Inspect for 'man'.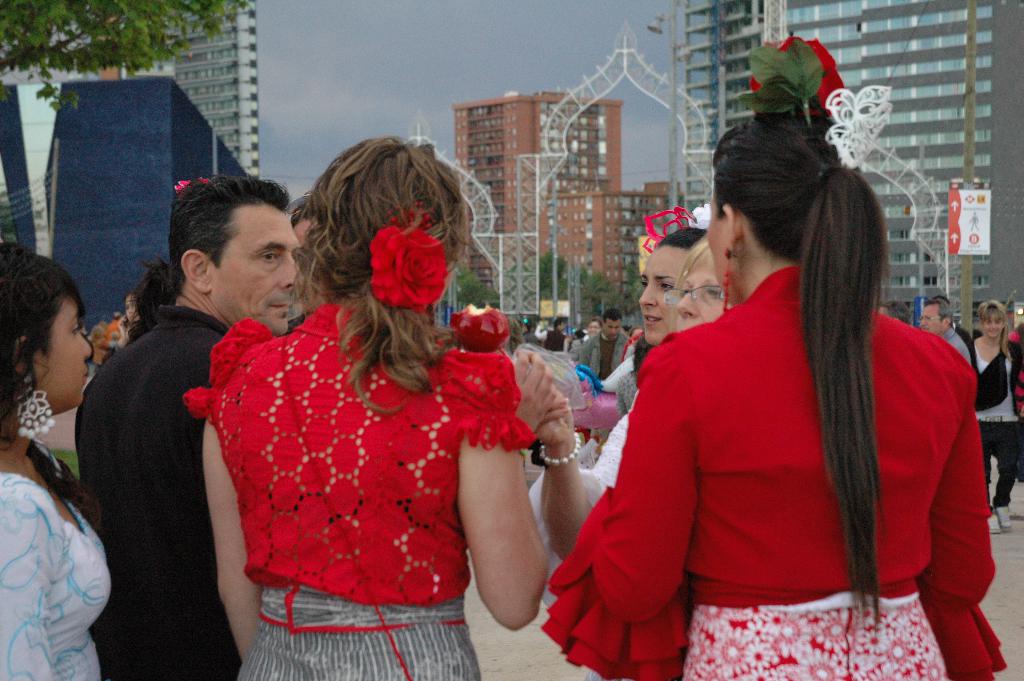
Inspection: <box>71,170,300,680</box>.
